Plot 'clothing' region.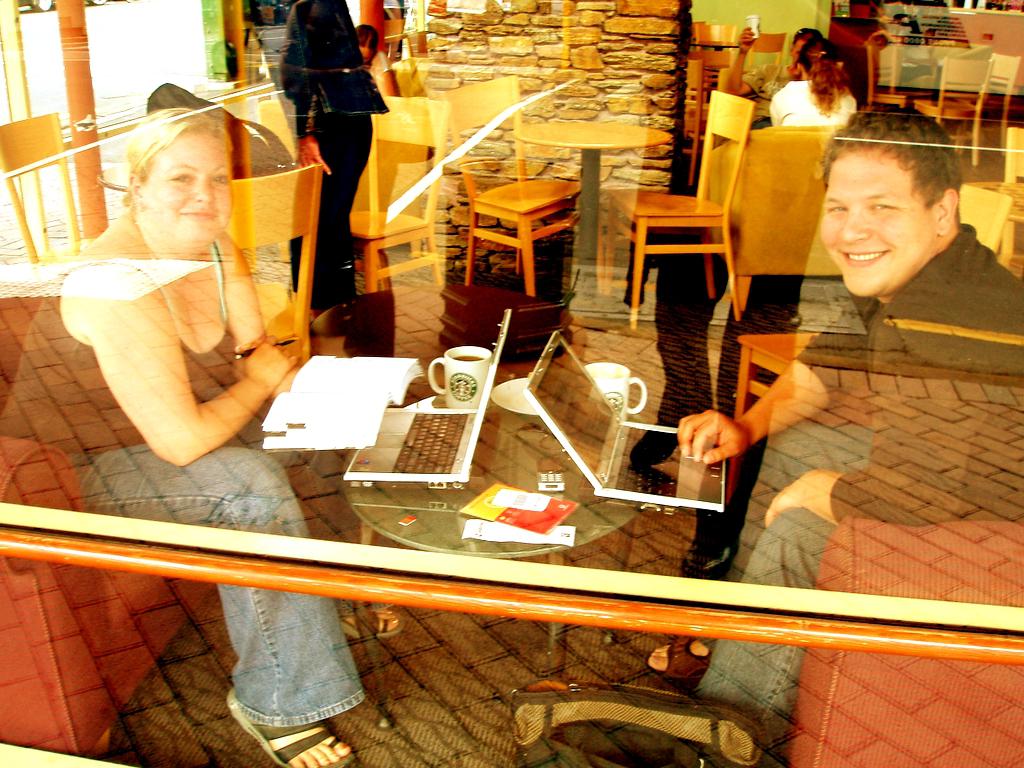
Plotted at 0/239/361/728.
